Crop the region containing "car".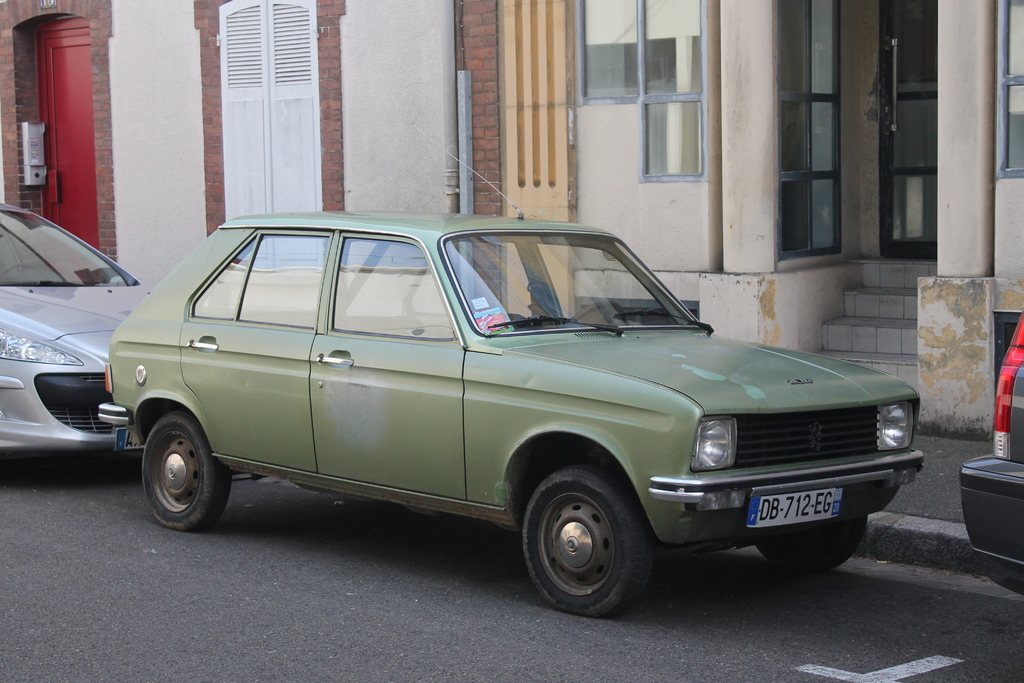
Crop region: locate(962, 310, 1023, 599).
